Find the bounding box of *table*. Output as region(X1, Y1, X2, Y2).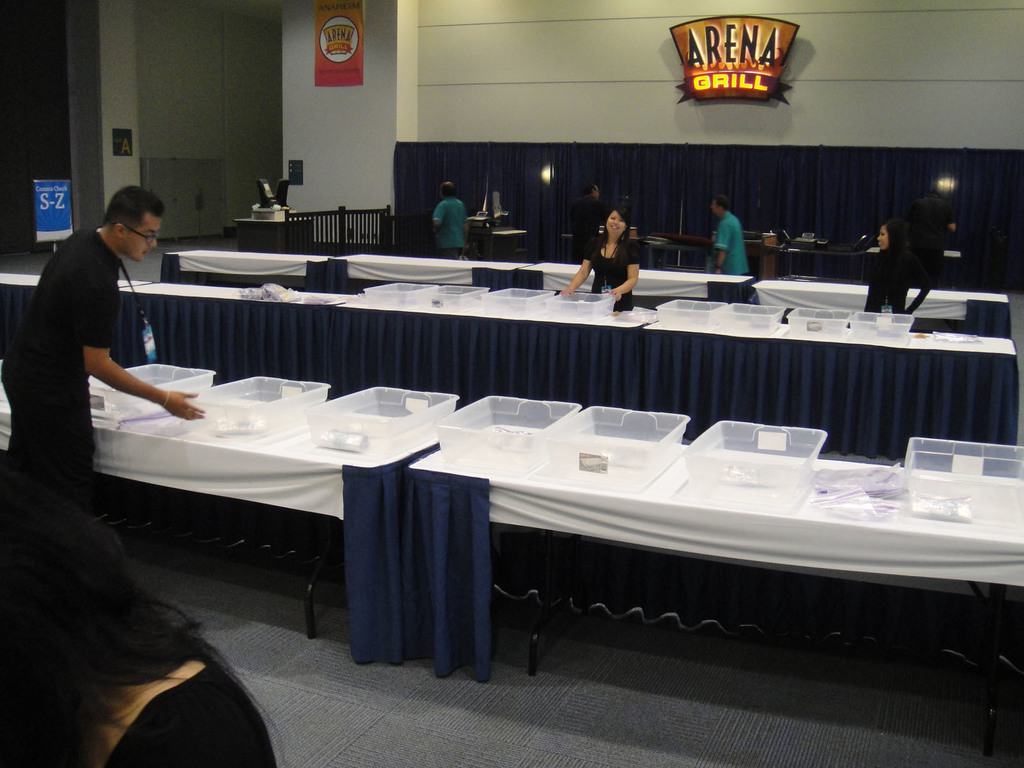
region(512, 264, 753, 301).
